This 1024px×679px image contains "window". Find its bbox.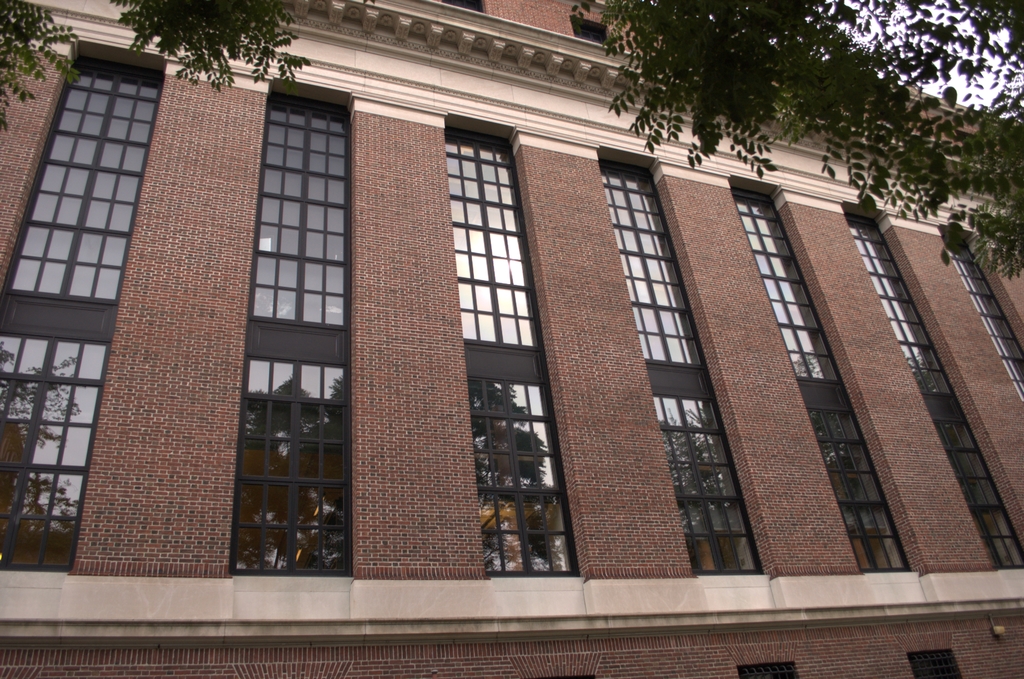
bbox=[443, 0, 486, 15].
